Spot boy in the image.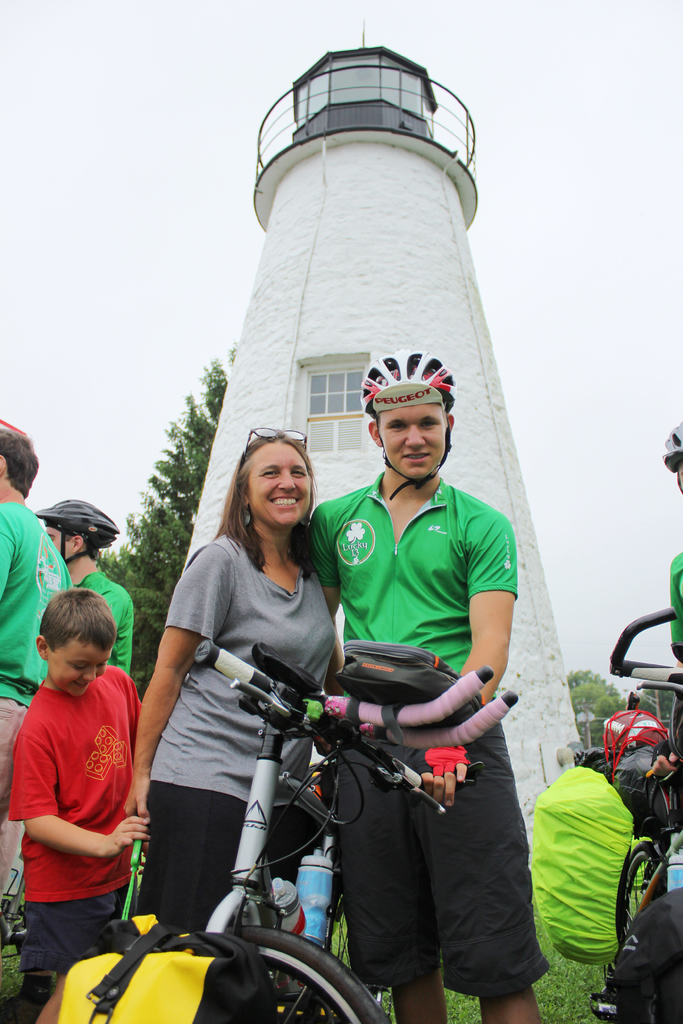
boy found at left=663, top=420, right=682, bottom=665.
